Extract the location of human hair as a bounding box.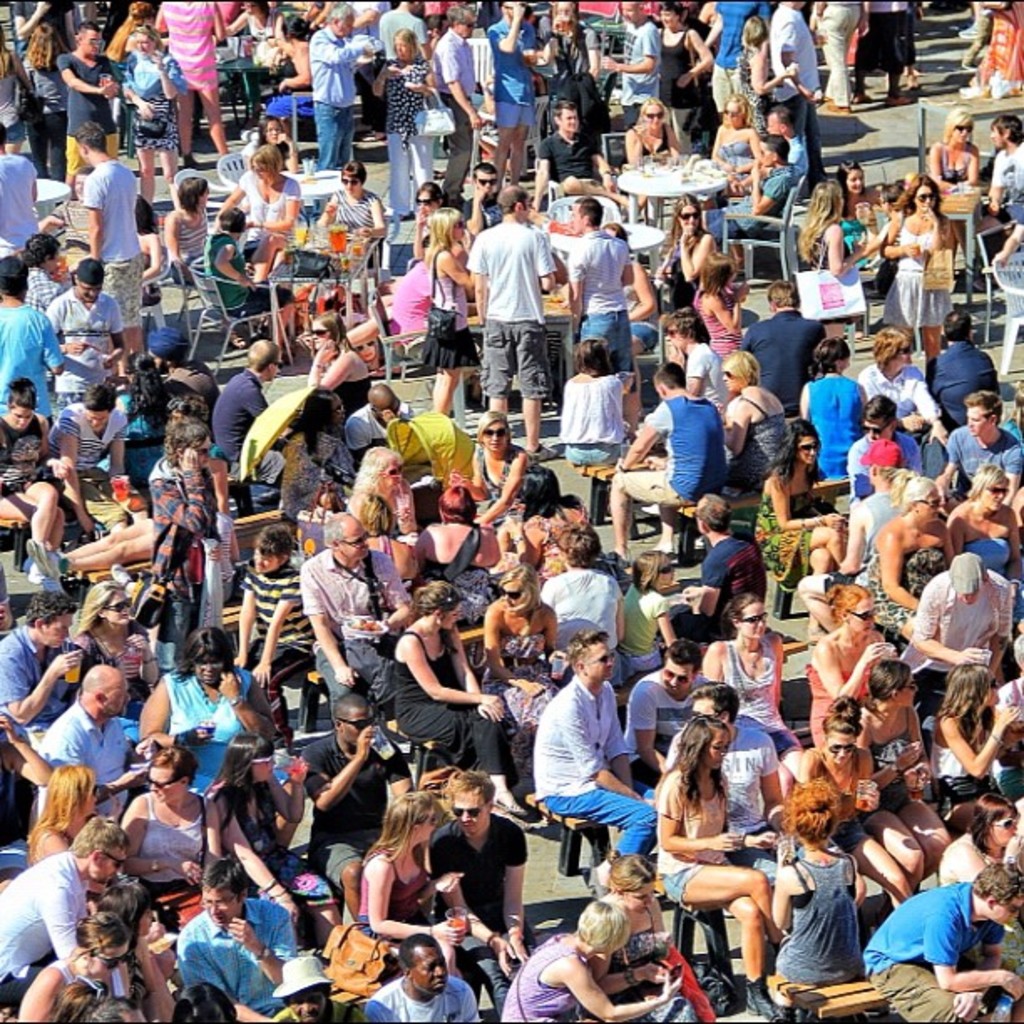
Rect(497, 561, 549, 619).
